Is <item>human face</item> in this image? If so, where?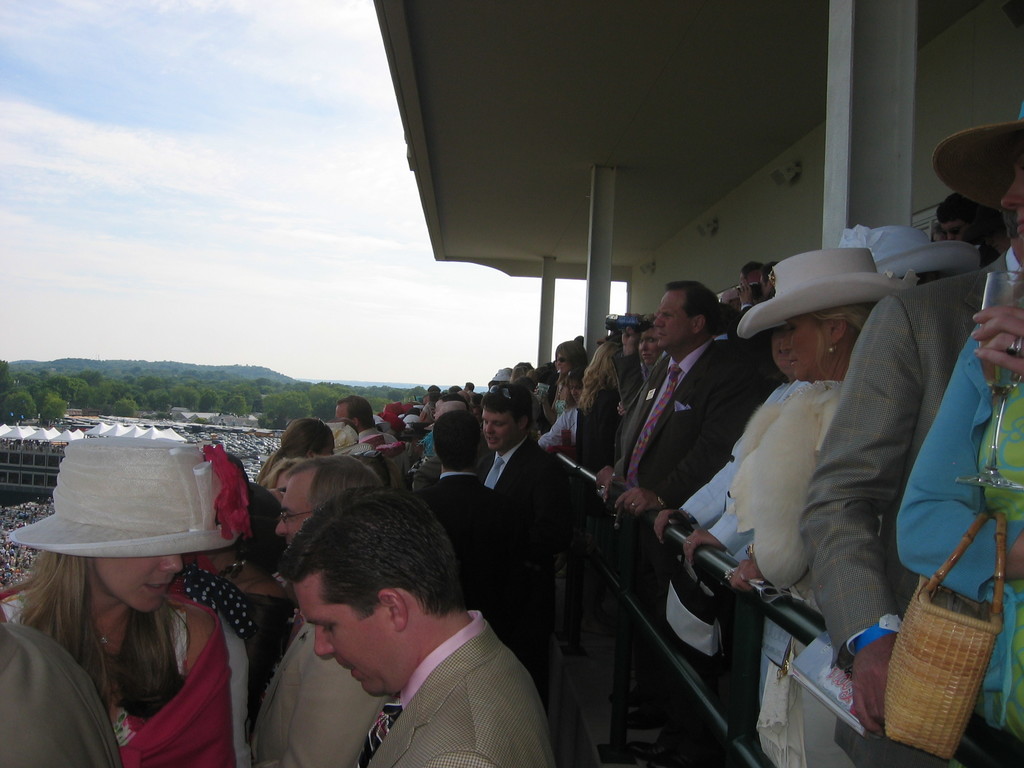
Yes, at rect(655, 289, 690, 346).
